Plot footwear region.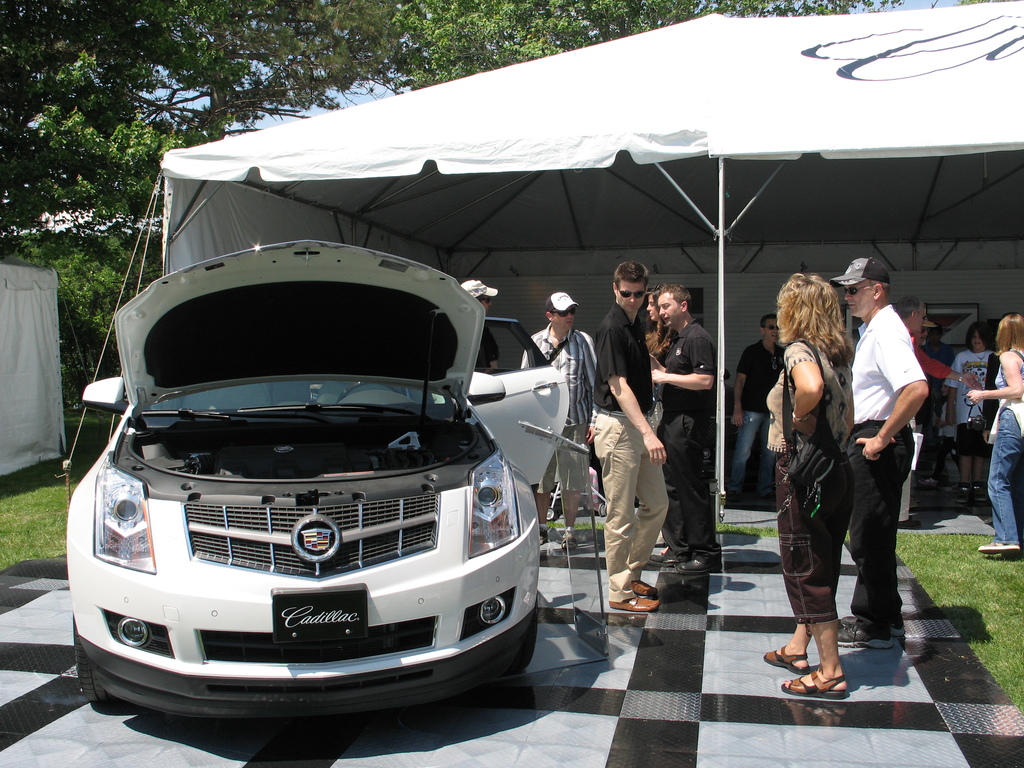
Plotted at [972, 483, 986, 506].
